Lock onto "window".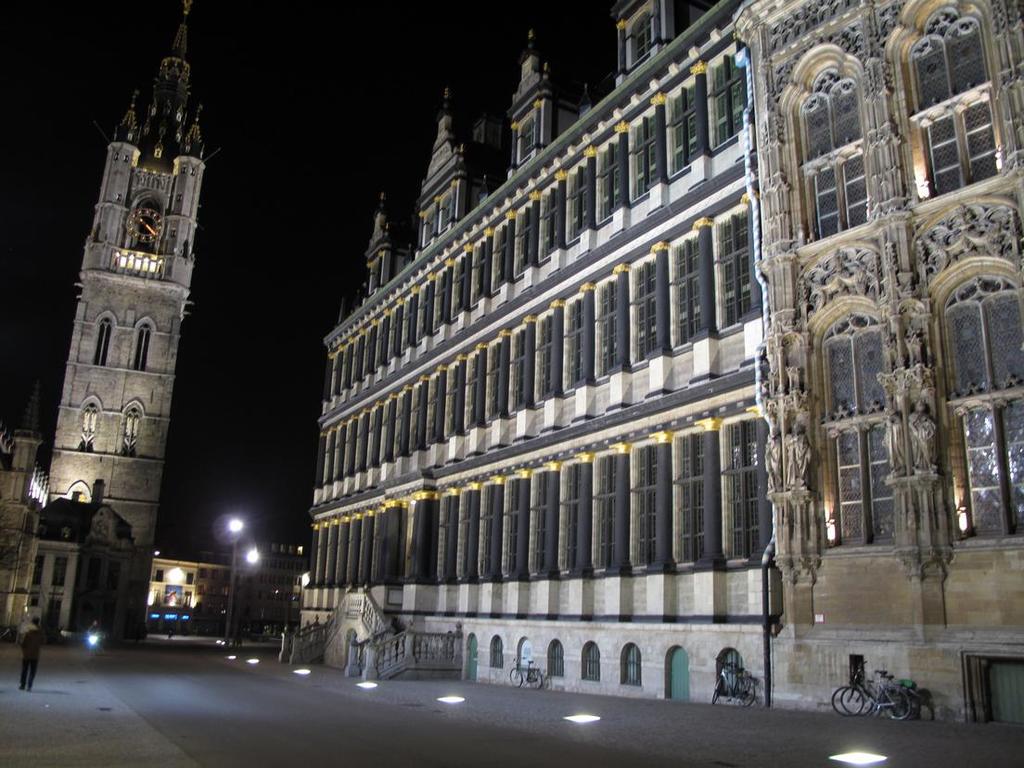
Locked: box(621, 644, 641, 685).
